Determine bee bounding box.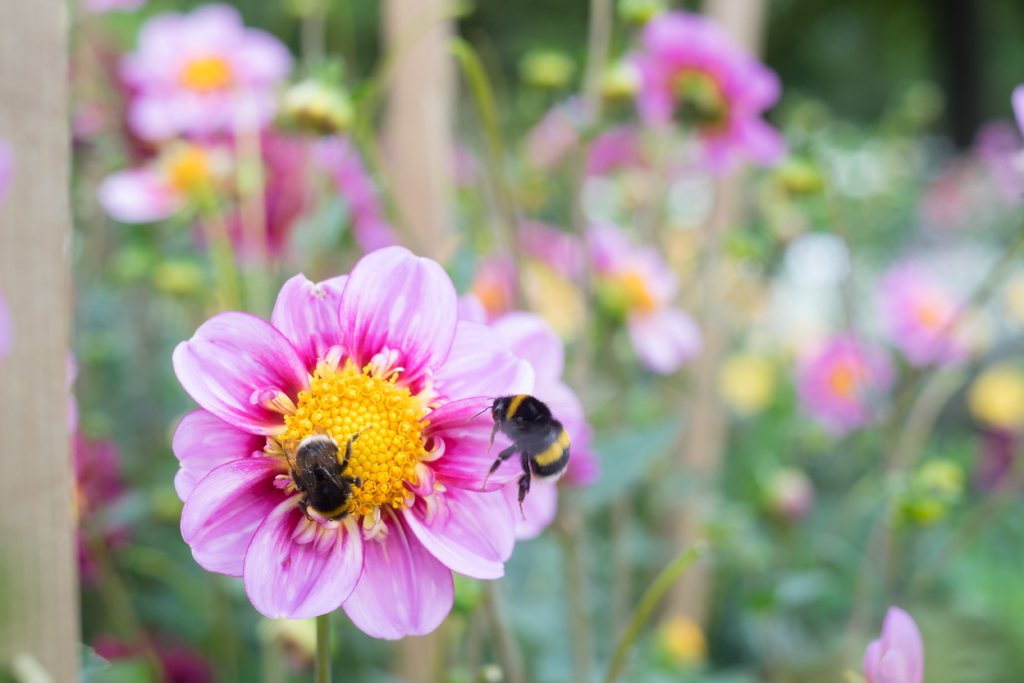
Determined: Rect(467, 390, 572, 523).
